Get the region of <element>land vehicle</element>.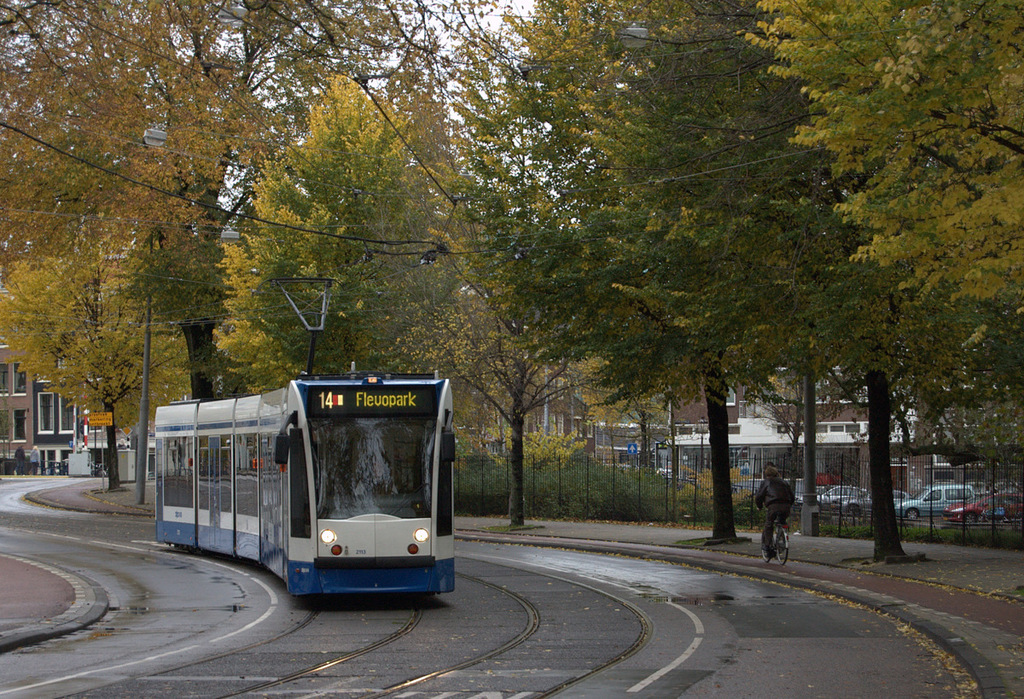
894/481/976/521.
